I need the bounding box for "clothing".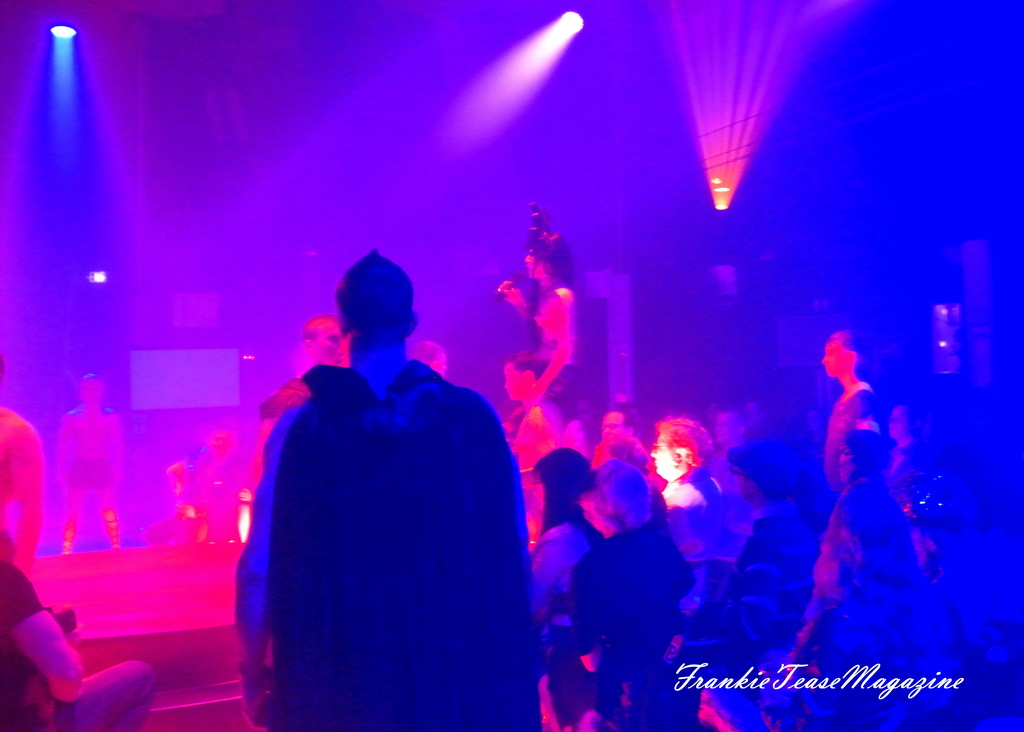
Here it is: <box>273,360,534,731</box>.
